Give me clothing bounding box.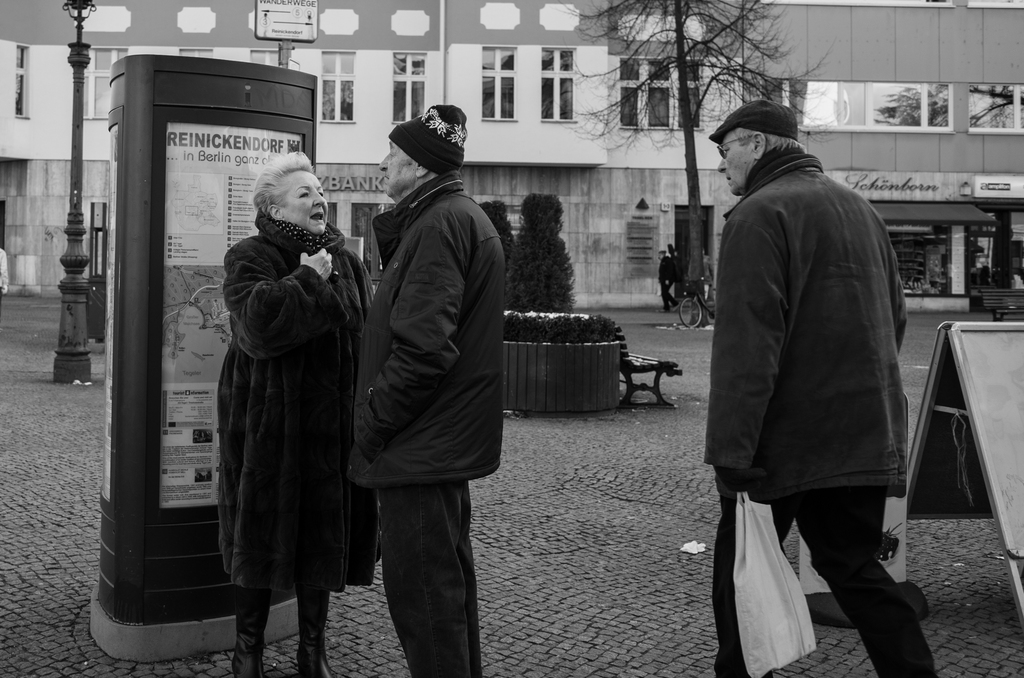
698/145/942/677.
